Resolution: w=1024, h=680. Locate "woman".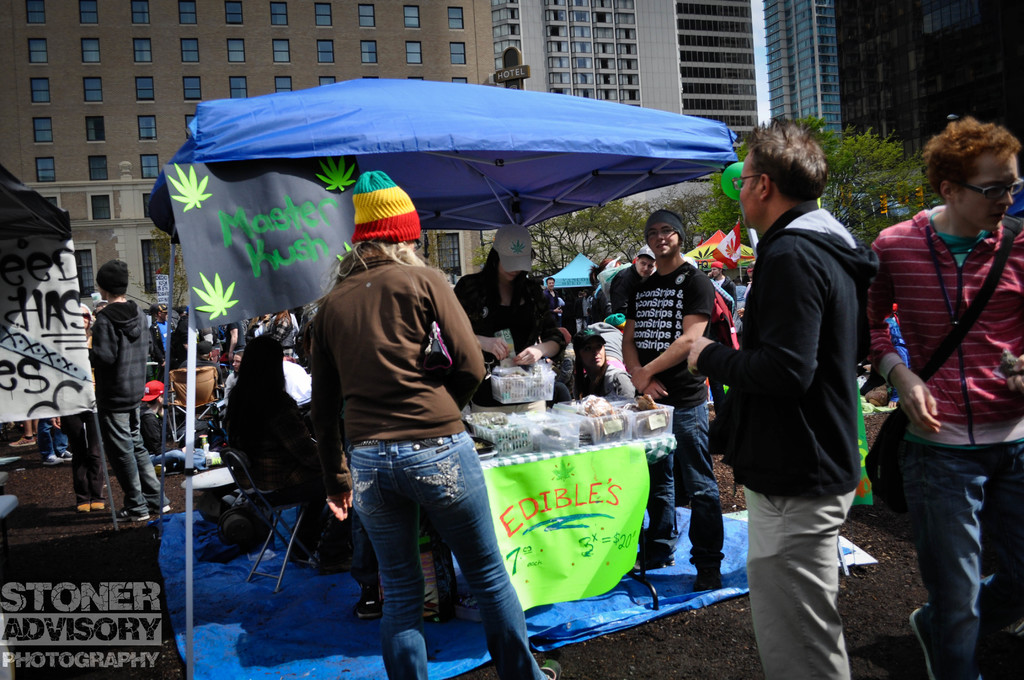
x1=451, y1=224, x2=563, y2=403.
